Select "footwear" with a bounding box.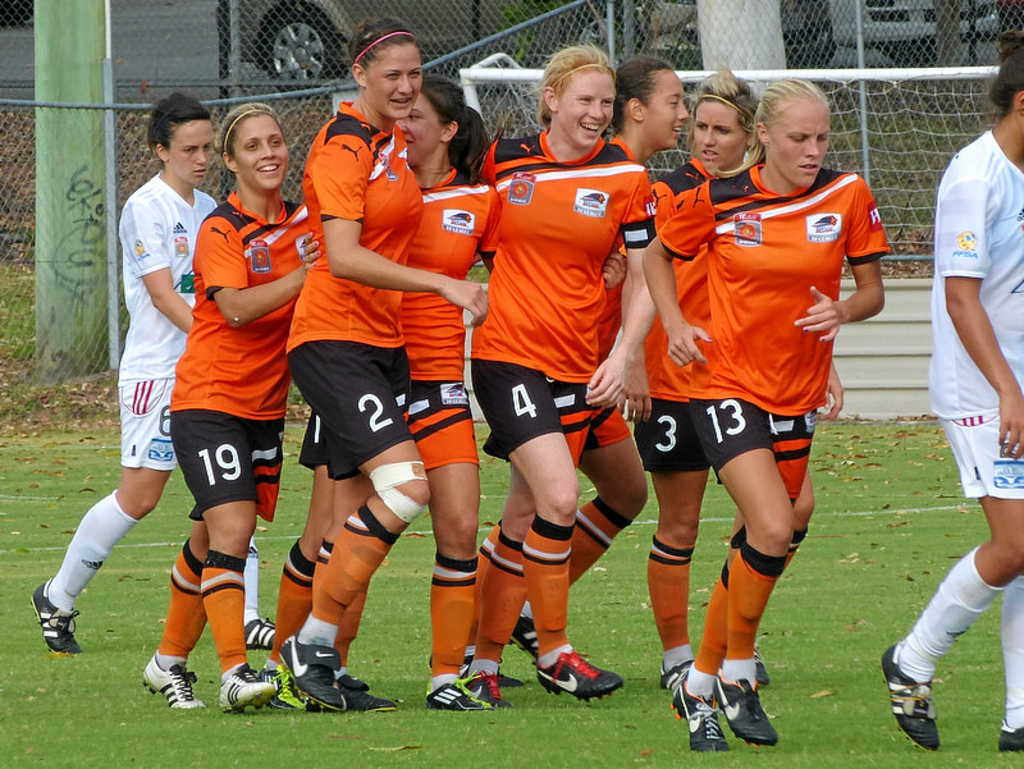
(left=137, top=654, right=206, bottom=710).
